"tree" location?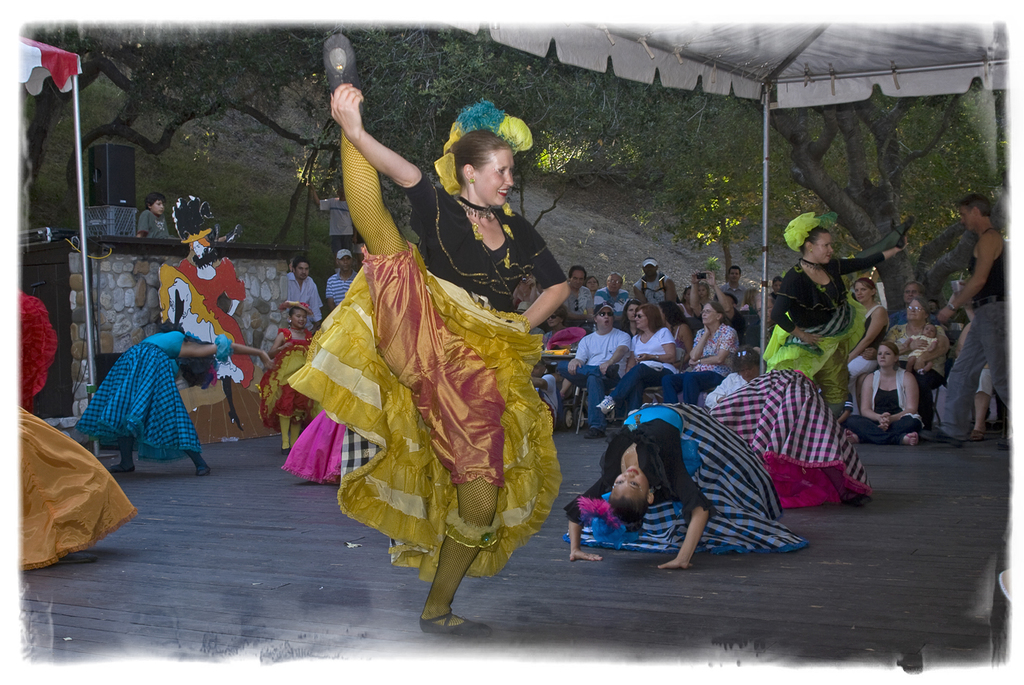
Rect(31, 28, 388, 200)
